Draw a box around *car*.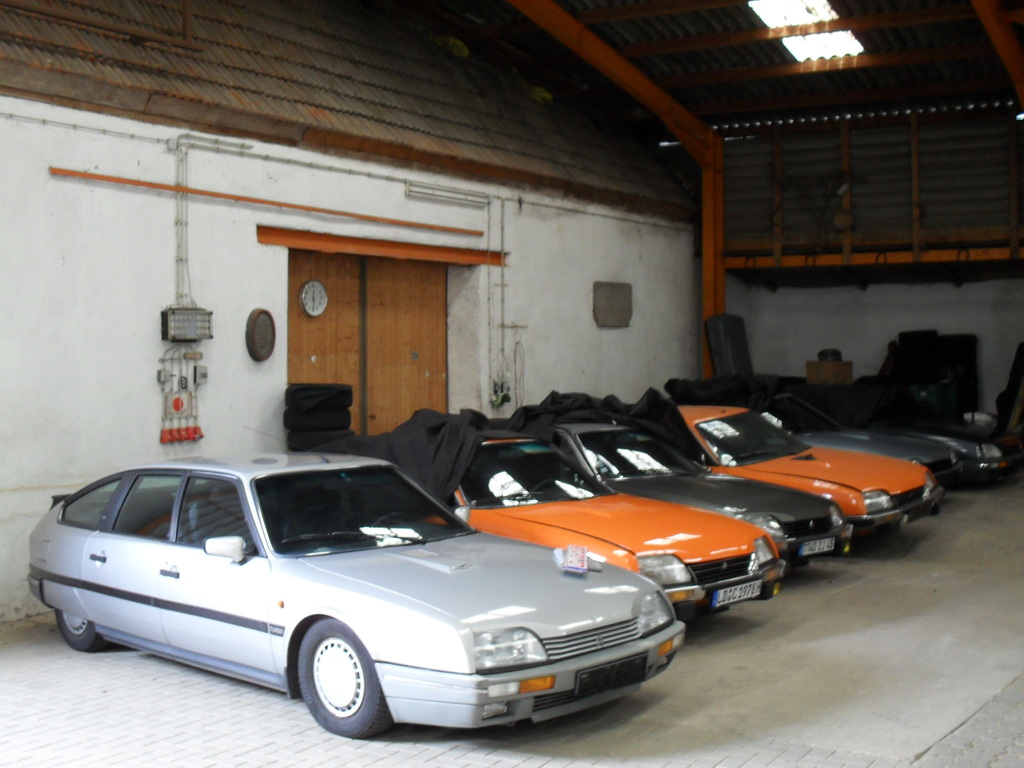
select_region(765, 394, 957, 488).
